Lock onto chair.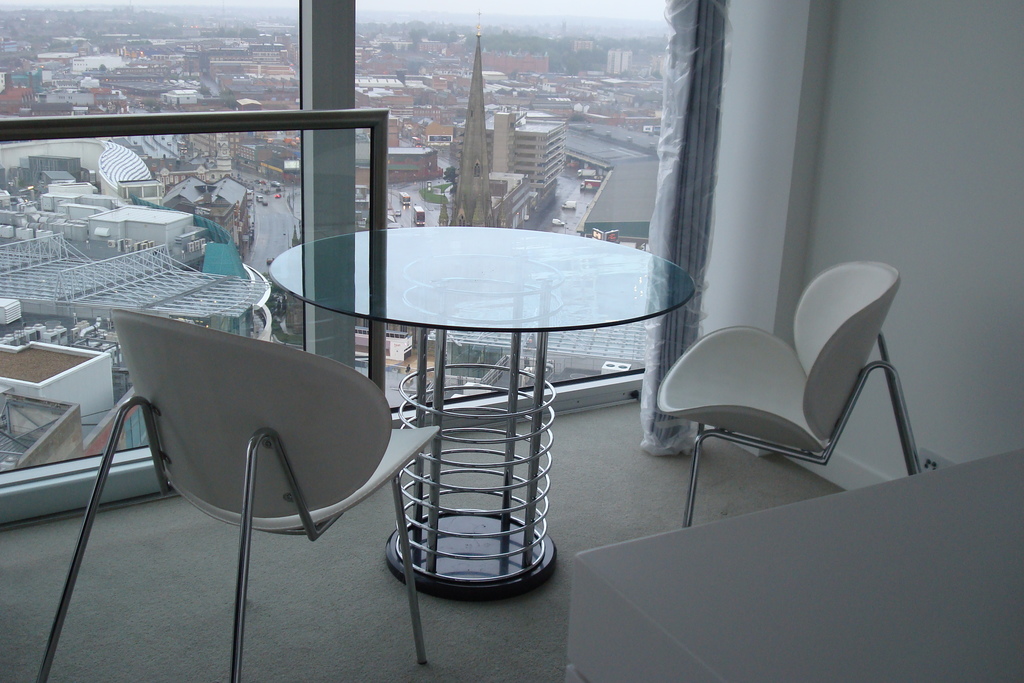
Locked: <bbox>36, 309, 440, 682</bbox>.
